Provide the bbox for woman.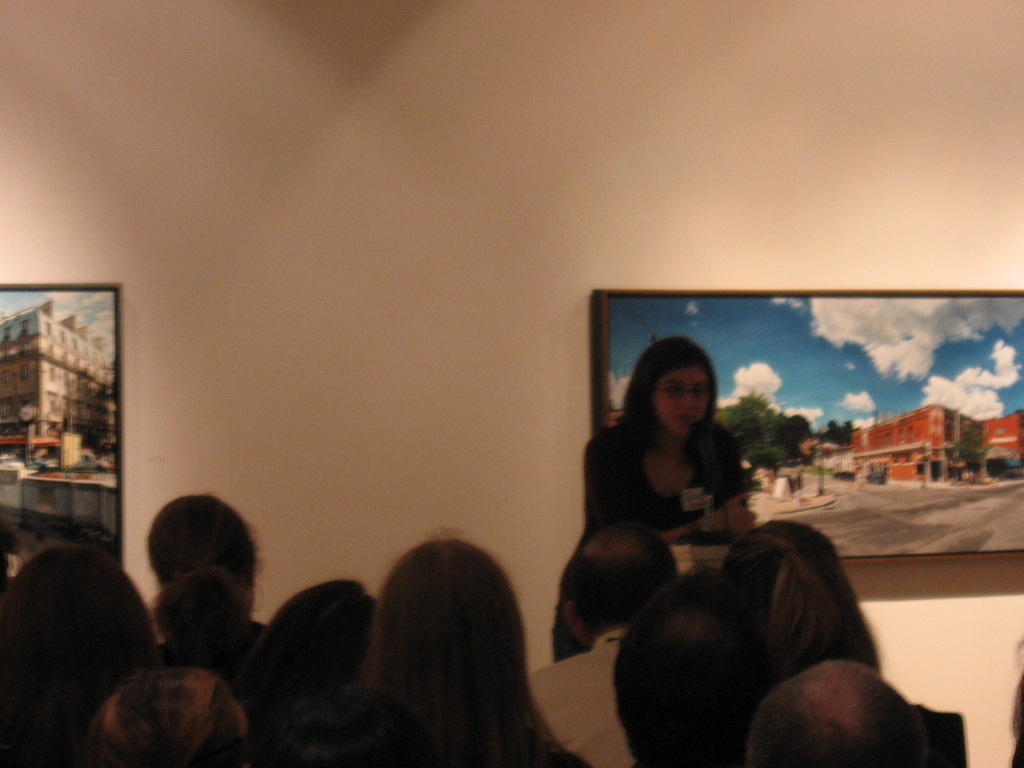
148 492 267 689.
